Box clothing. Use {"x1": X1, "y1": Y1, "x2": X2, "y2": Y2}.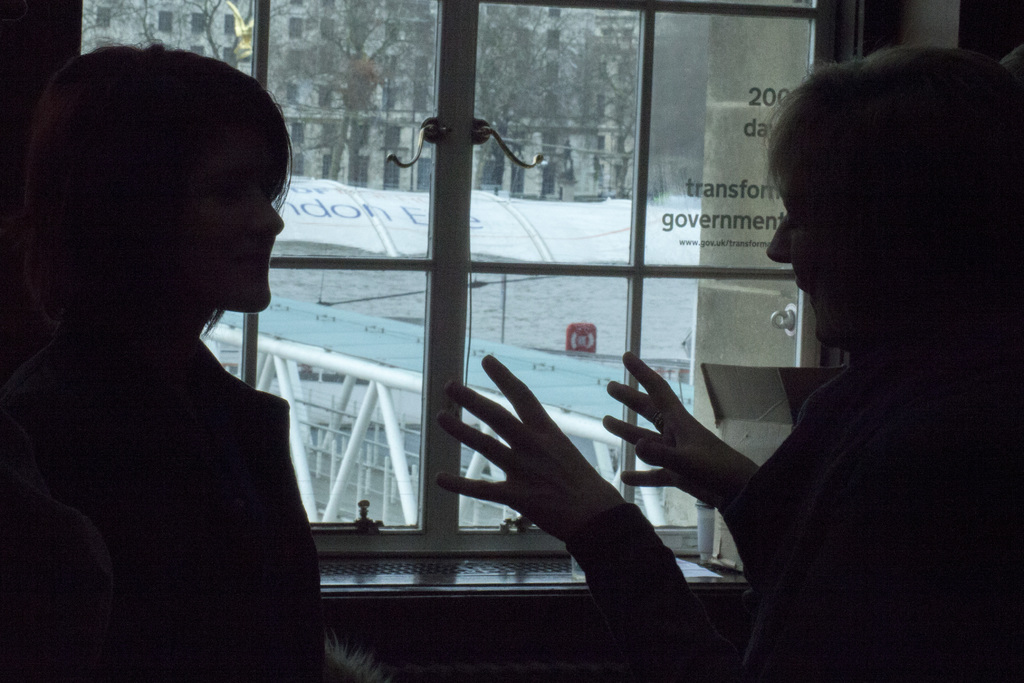
{"x1": 0, "y1": 128, "x2": 330, "y2": 599}.
